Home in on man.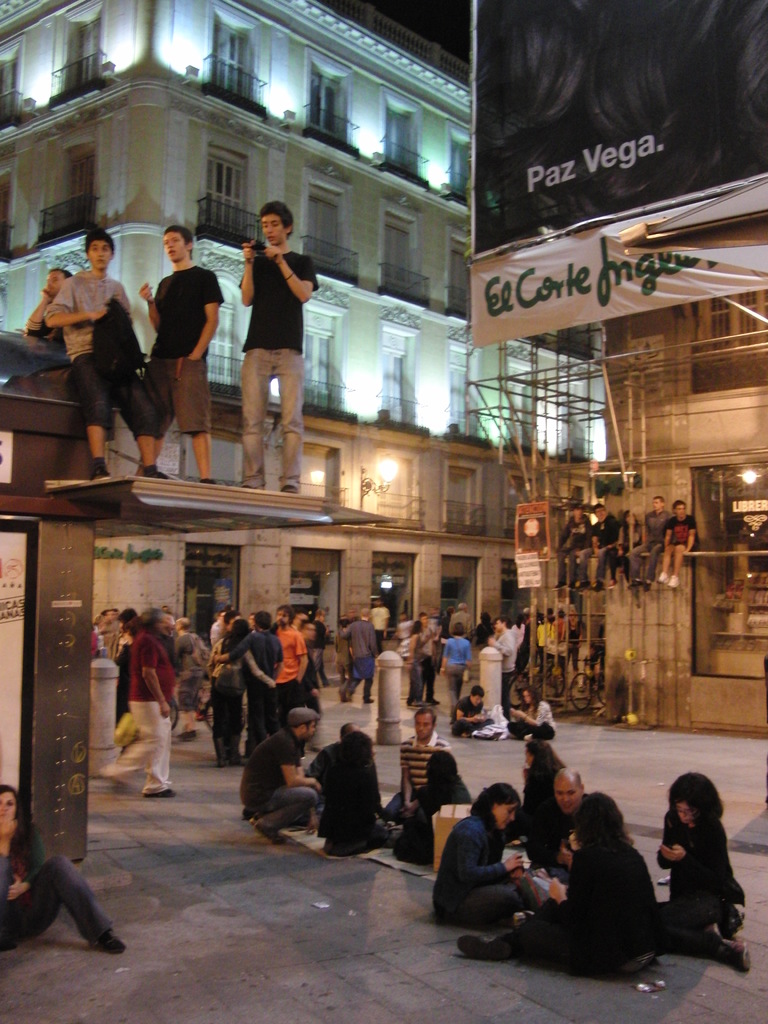
Homed in at left=534, top=767, right=588, bottom=865.
